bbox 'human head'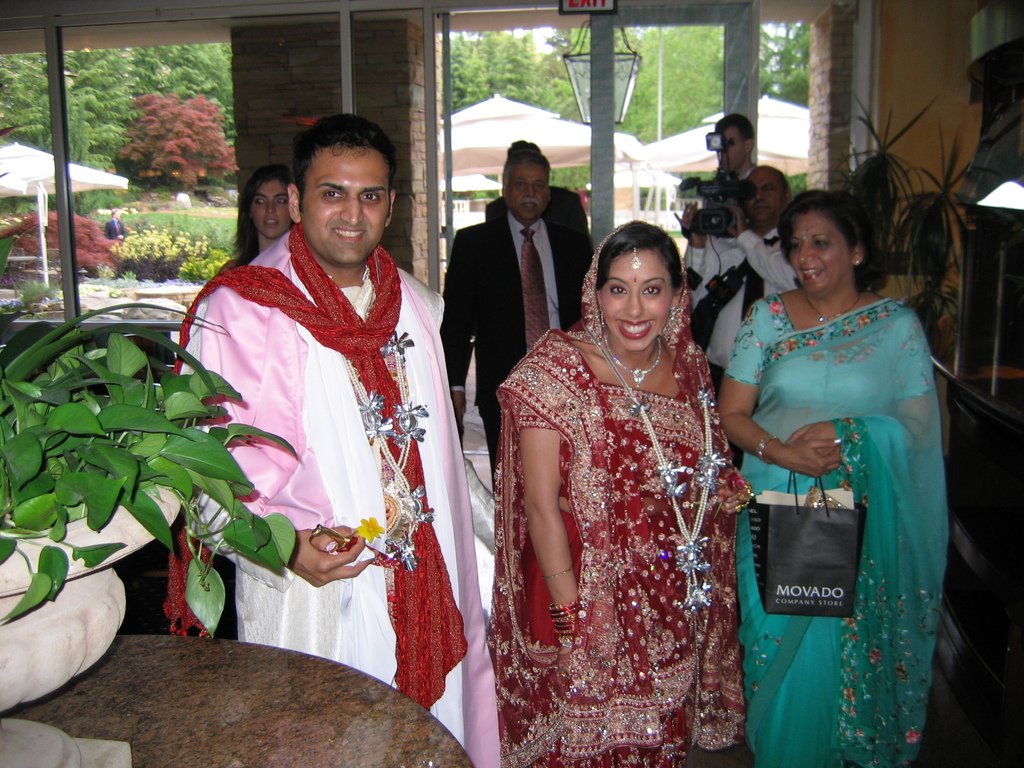
[left=108, top=208, right=121, bottom=223]
